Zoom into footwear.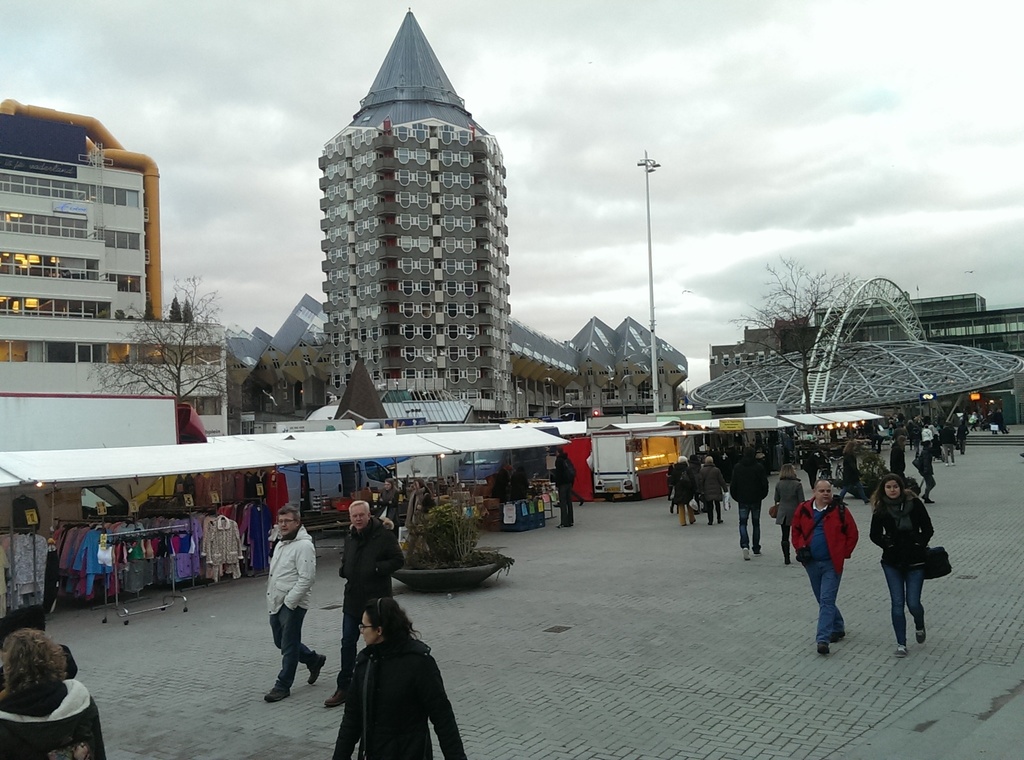
Zoom target: box=[753, 552, 762, 554].
